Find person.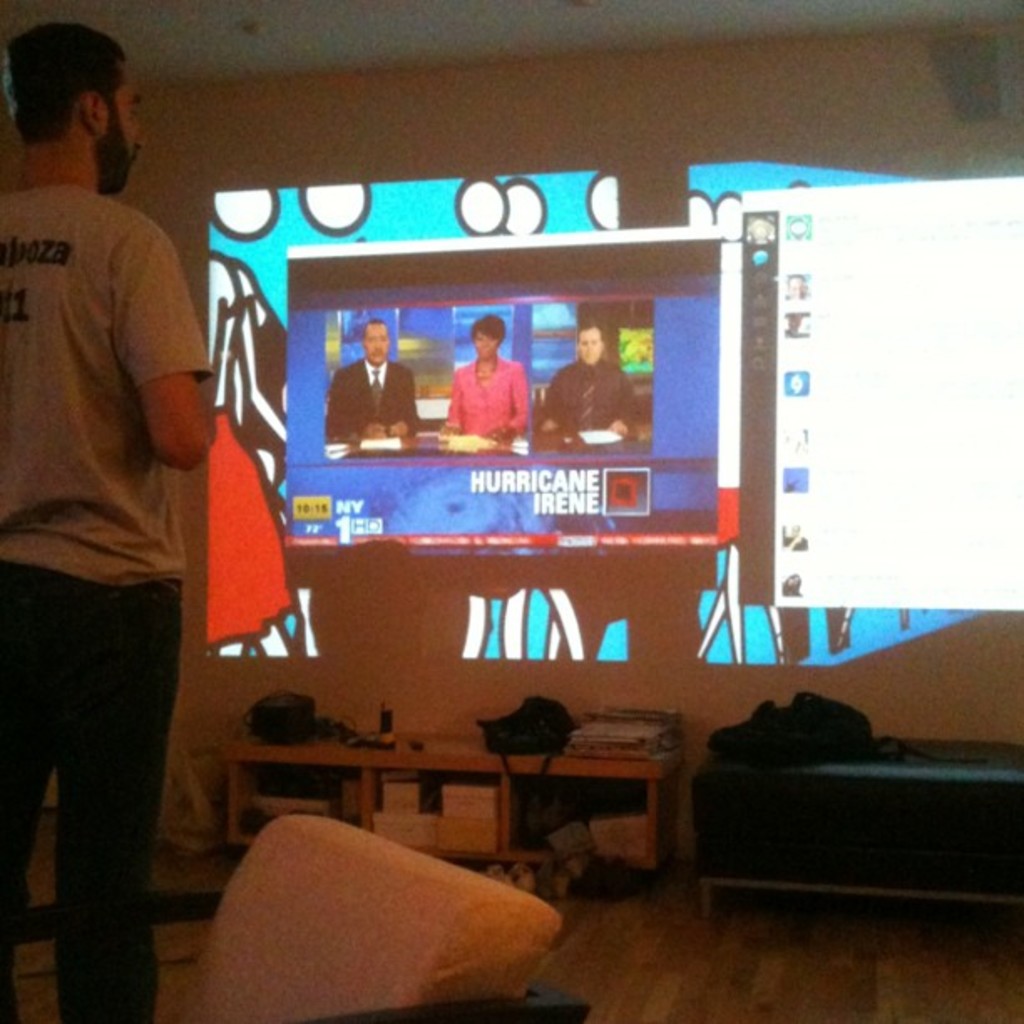
[left=427, top=318, right=535, bottom=468].
